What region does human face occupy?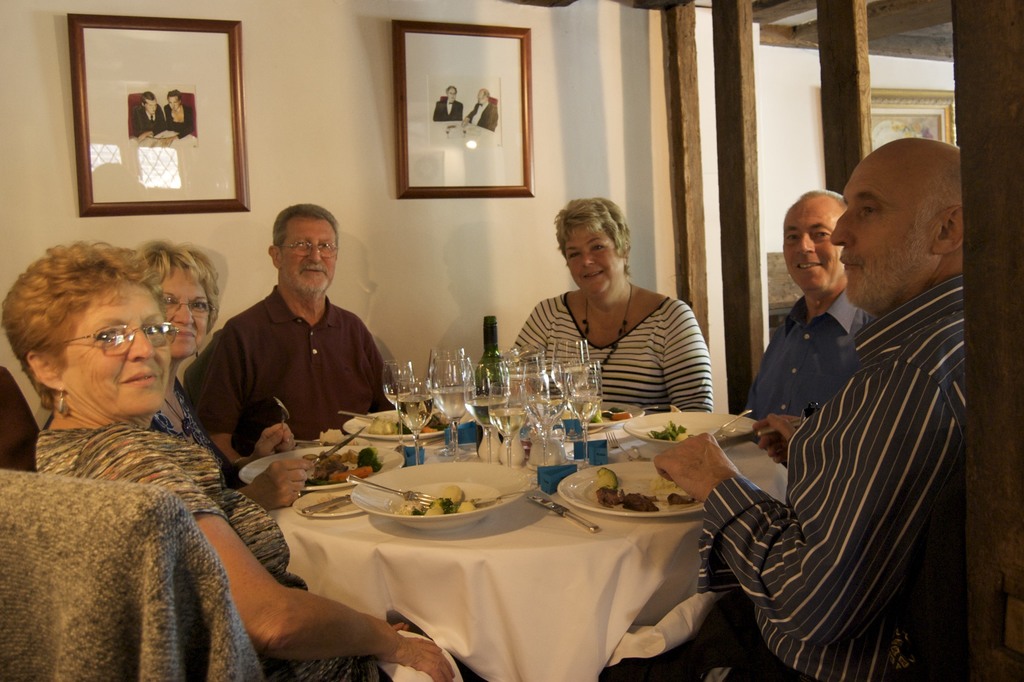
[155,265,211,357].
